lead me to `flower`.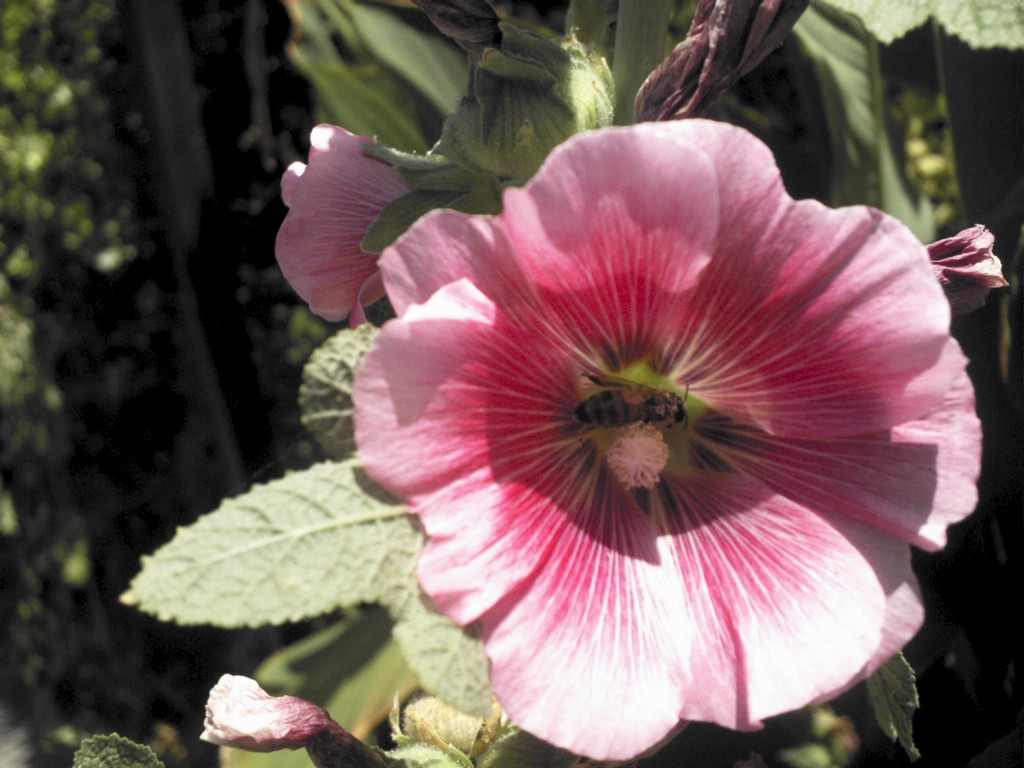
Lead to bbox=[273, 122, 504, 327].
